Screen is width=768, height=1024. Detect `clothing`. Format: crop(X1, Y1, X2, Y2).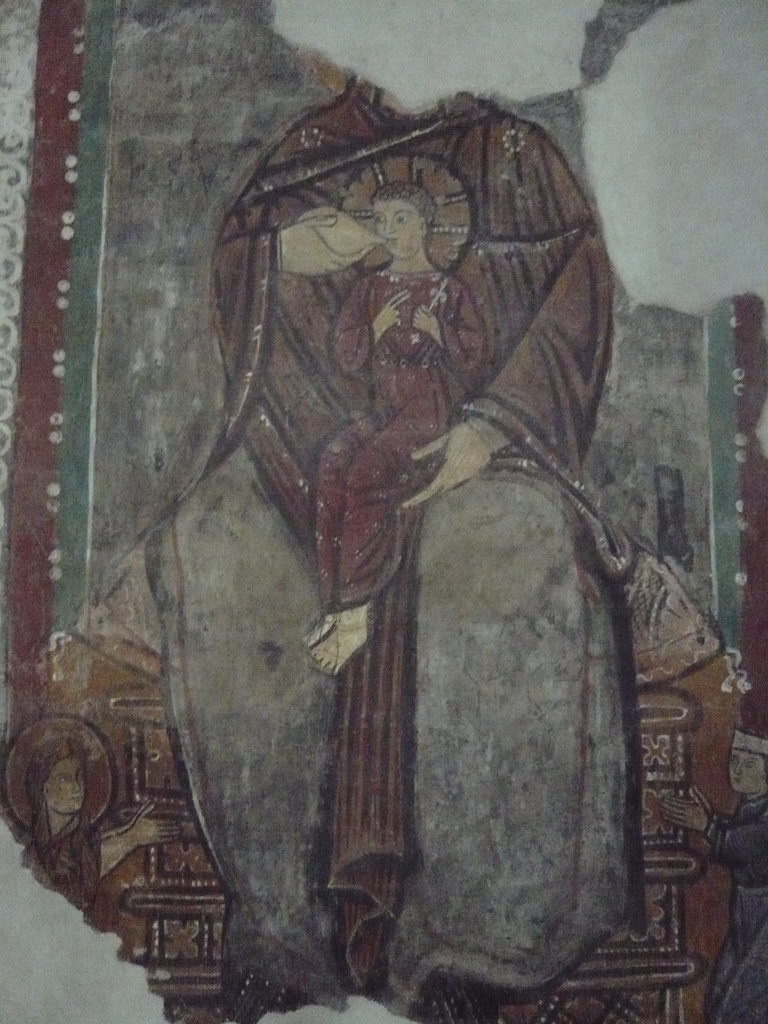
crop(204, 99, 600, 461).
